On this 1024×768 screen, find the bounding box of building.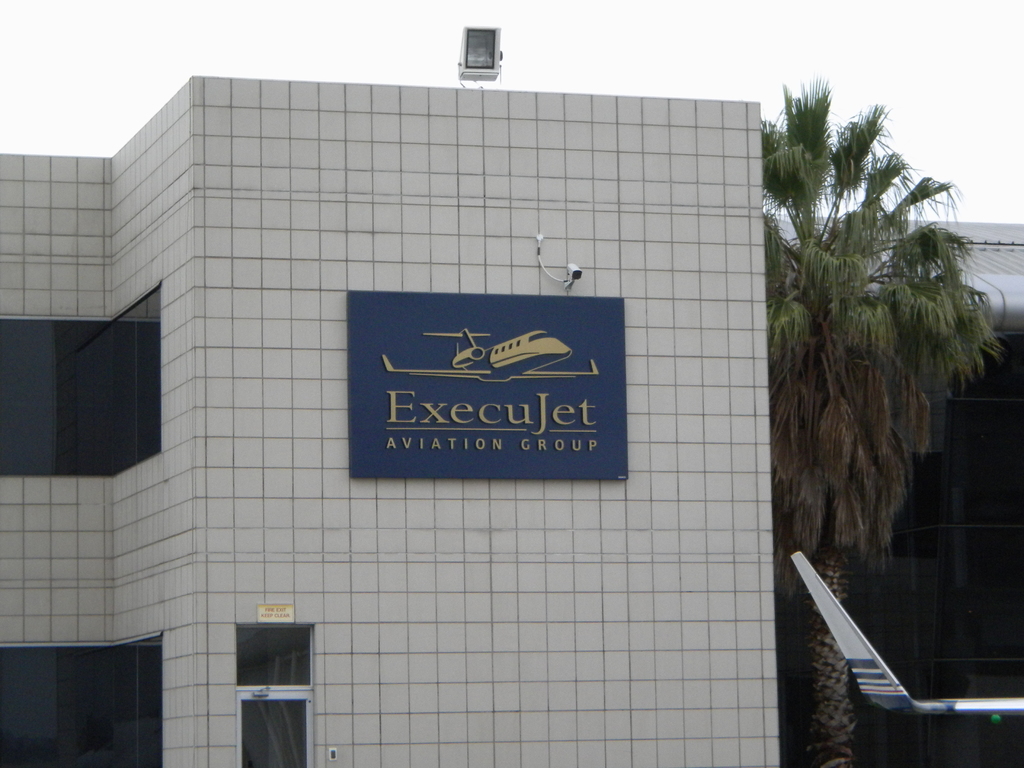
Bounding box: 0,86,758,767.
